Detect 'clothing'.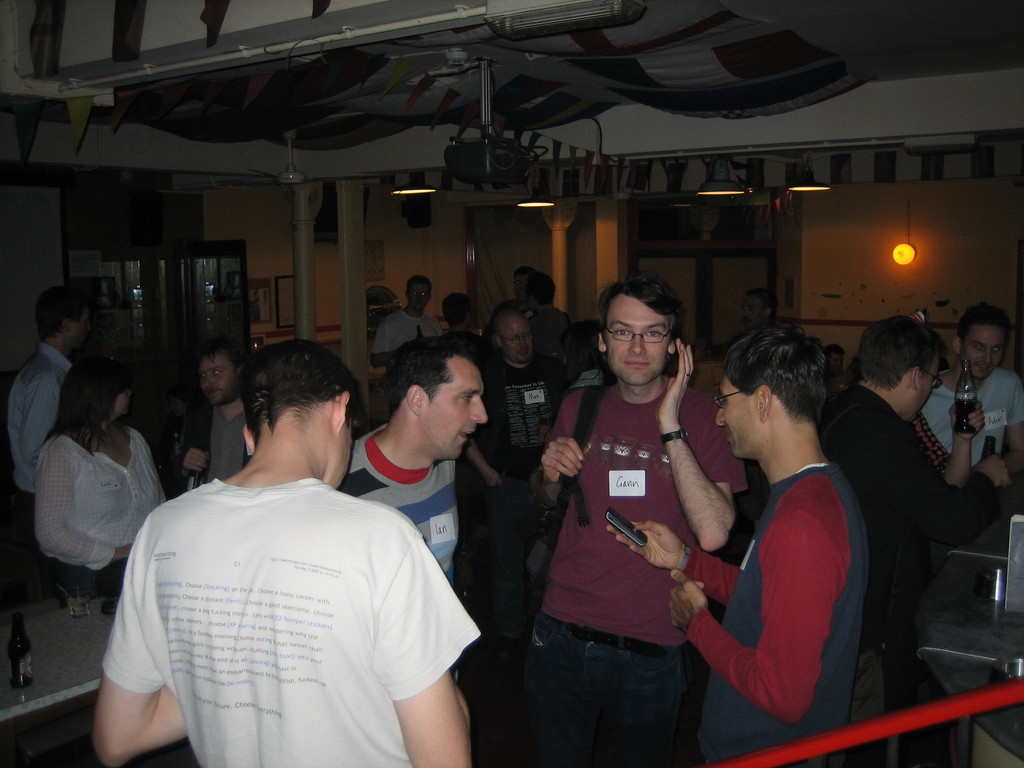
Detected at (666,444,863,767).
